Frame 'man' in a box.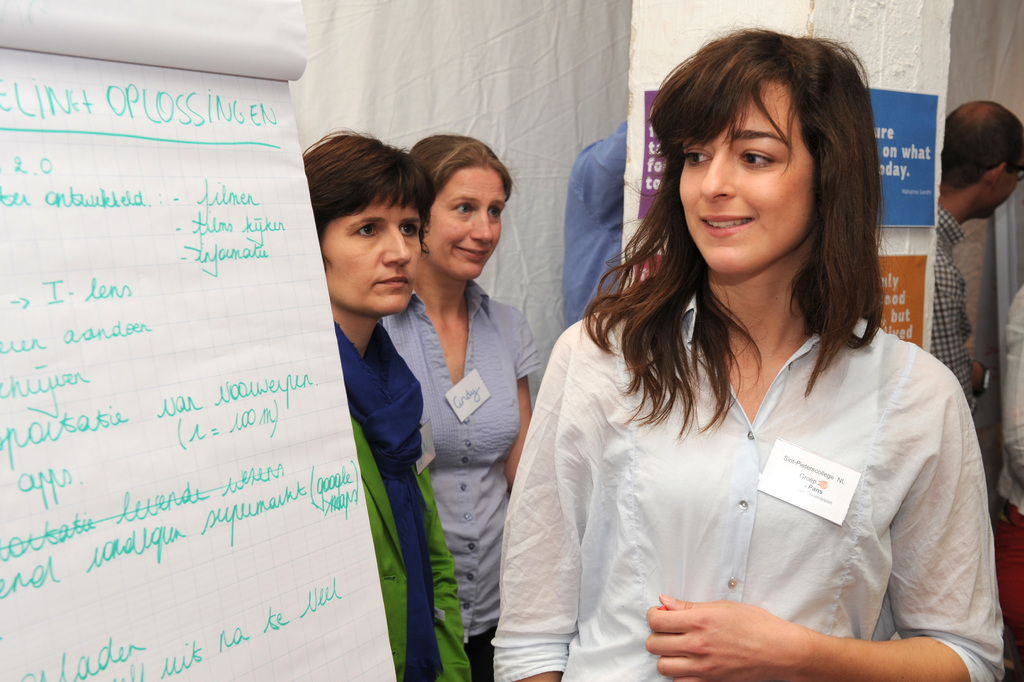
select_region(934, 103, 1023, 403).
